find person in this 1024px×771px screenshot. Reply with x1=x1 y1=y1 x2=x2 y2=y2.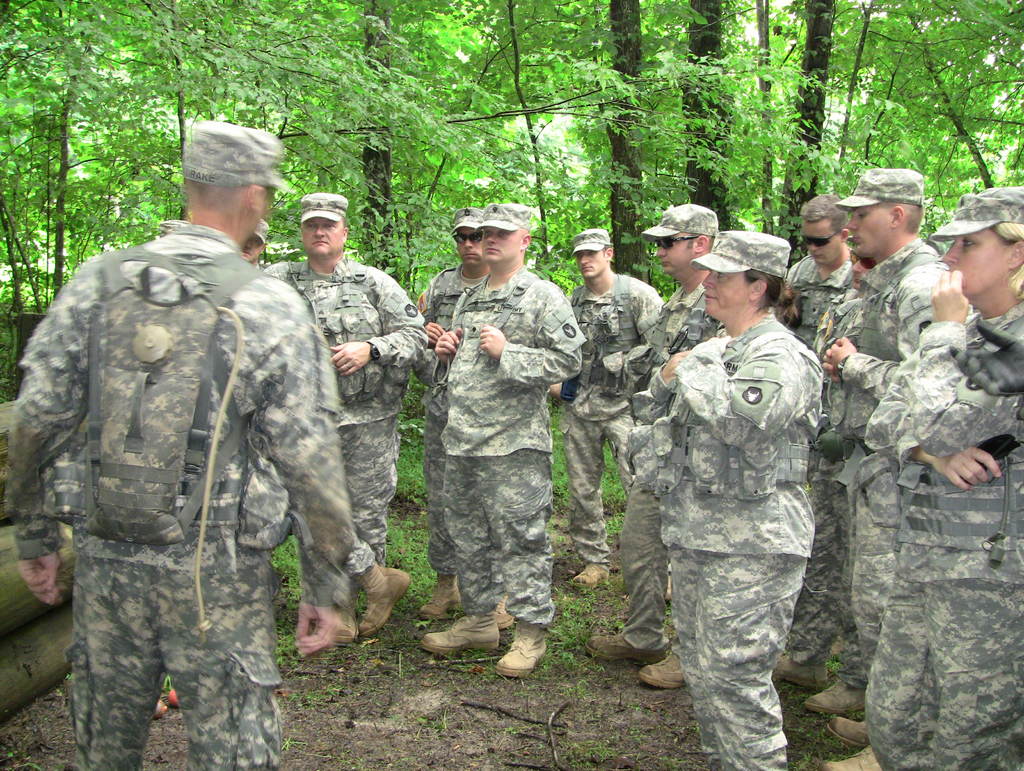
x1=0 y1=117 x2=357 y2=770.
